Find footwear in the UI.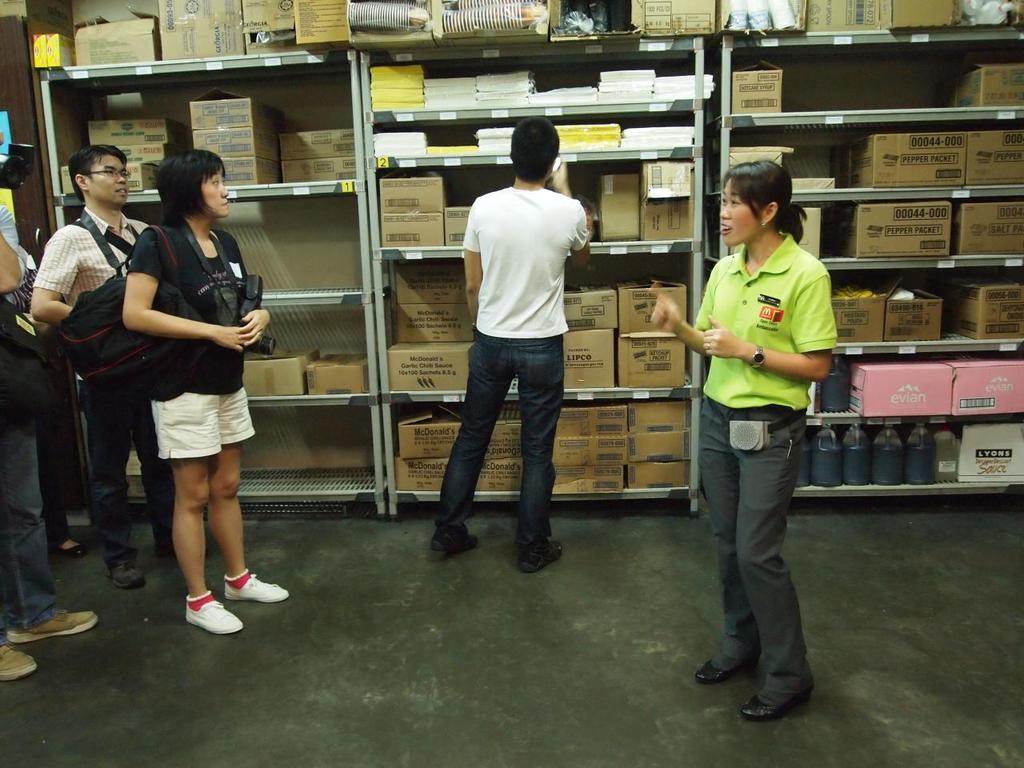
UI element at (left=0, top=642, right=34, bottom=682).
